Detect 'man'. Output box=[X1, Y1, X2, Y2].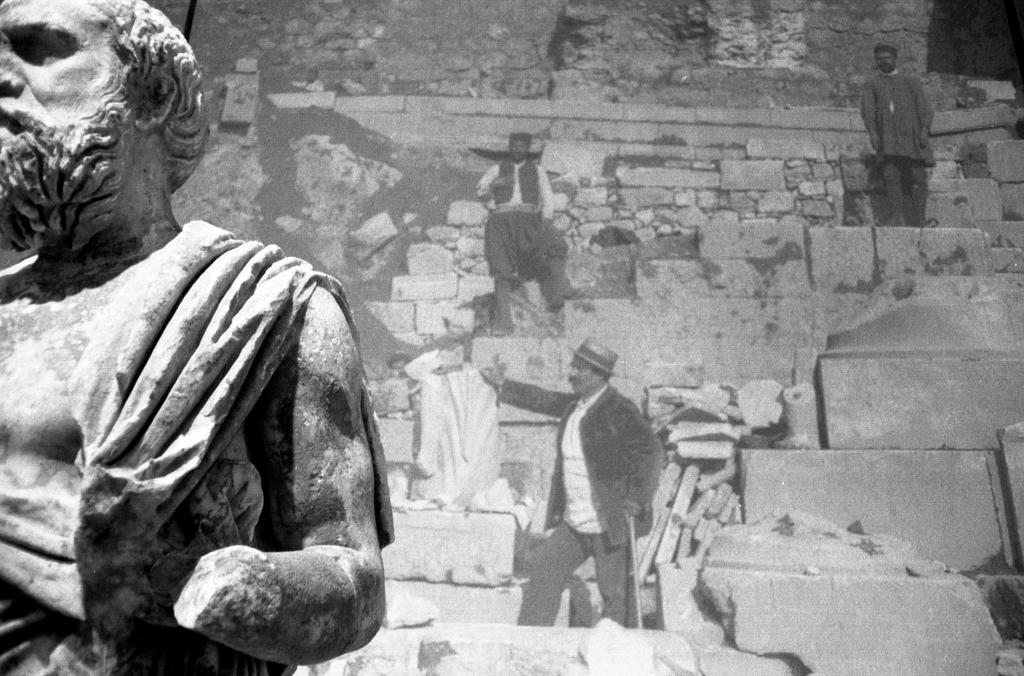
box=[5, 17, 397, 675].
